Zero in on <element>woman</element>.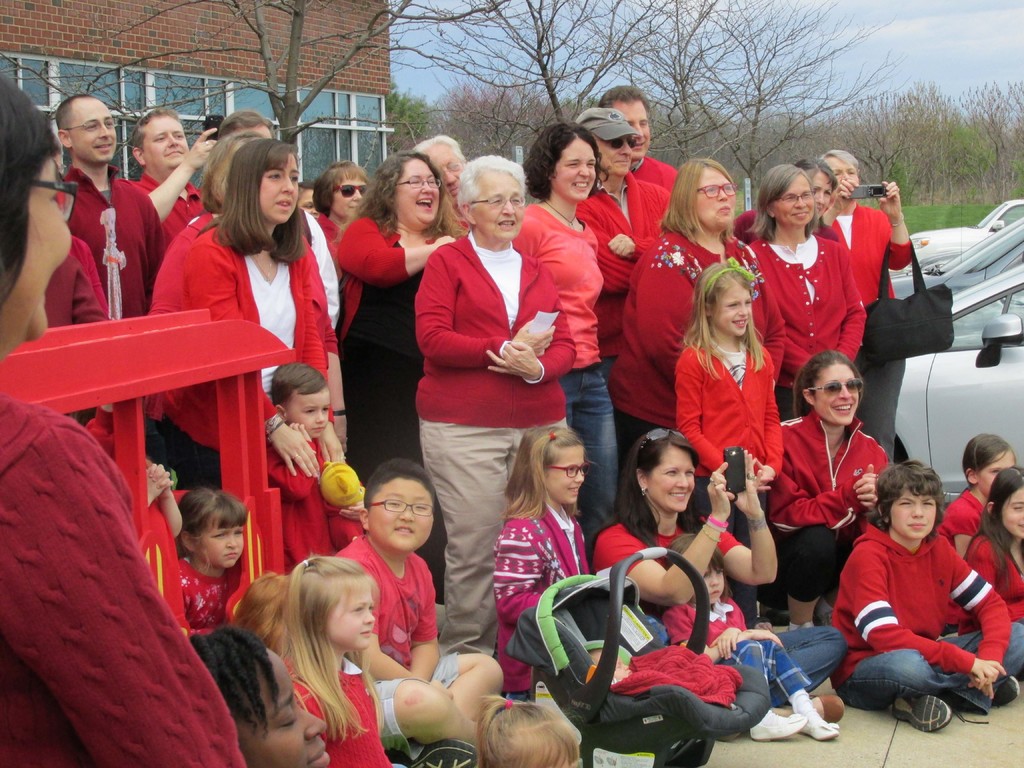
Zeroed in: <box>515,114,627,546</box>.
